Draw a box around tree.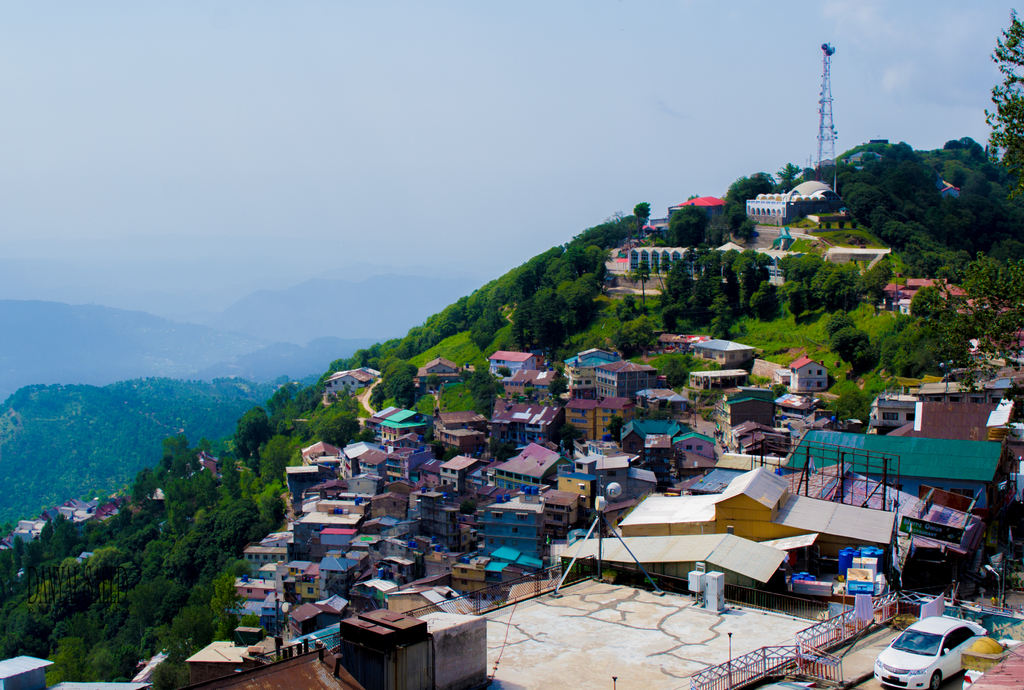
box=[82, 402, 253, 646].
